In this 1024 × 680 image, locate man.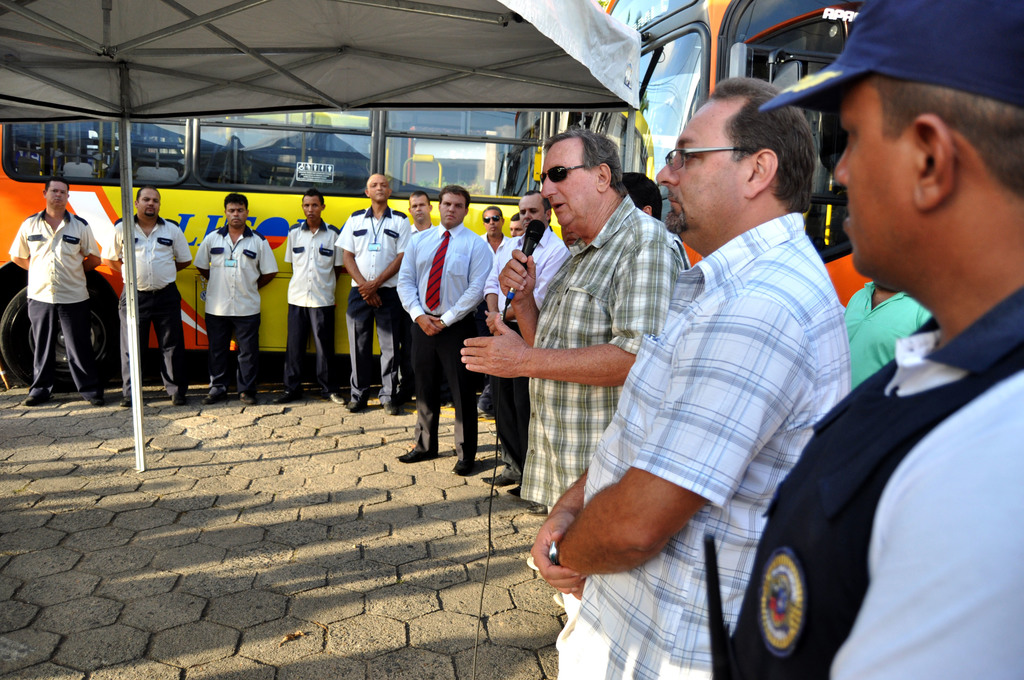
Bounding box: [x1=192, y1=191, x2=278, y2=404].
